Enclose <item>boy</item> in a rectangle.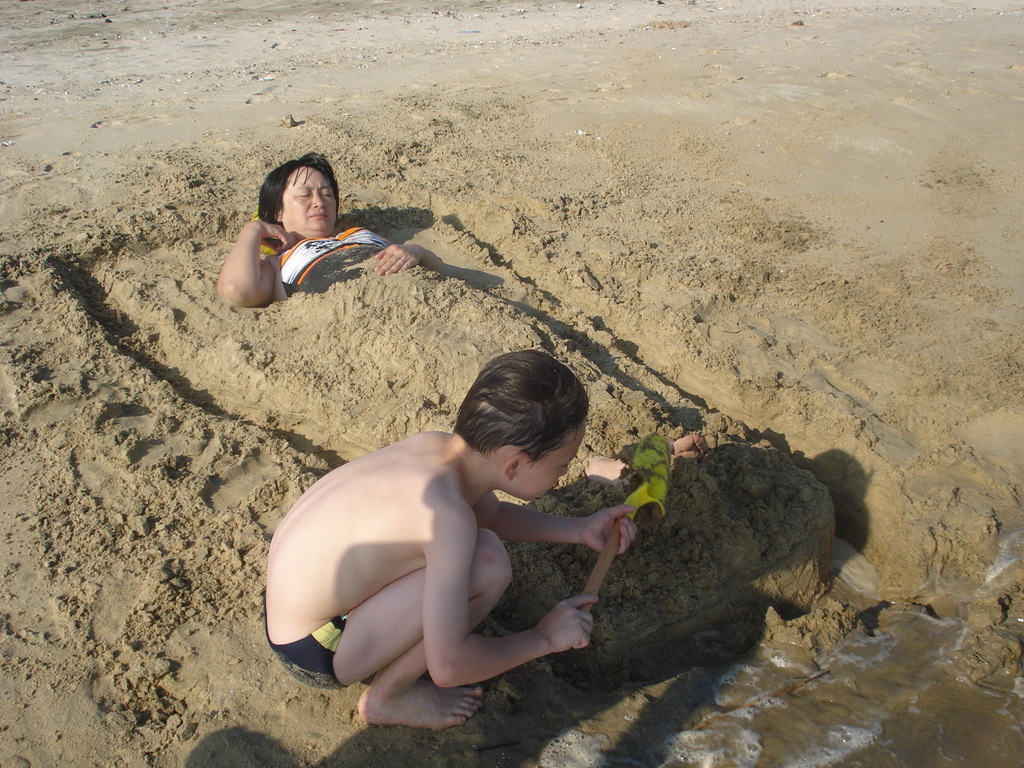
detection(264, 349, 639, 738).
